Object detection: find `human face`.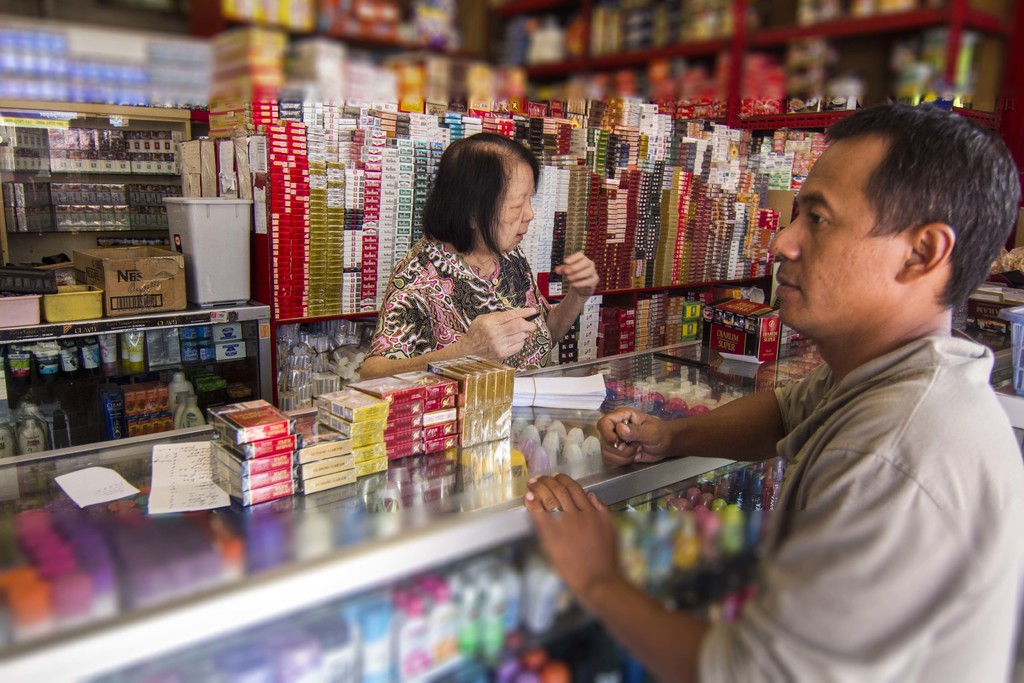
(495, 163, 538, 253).
